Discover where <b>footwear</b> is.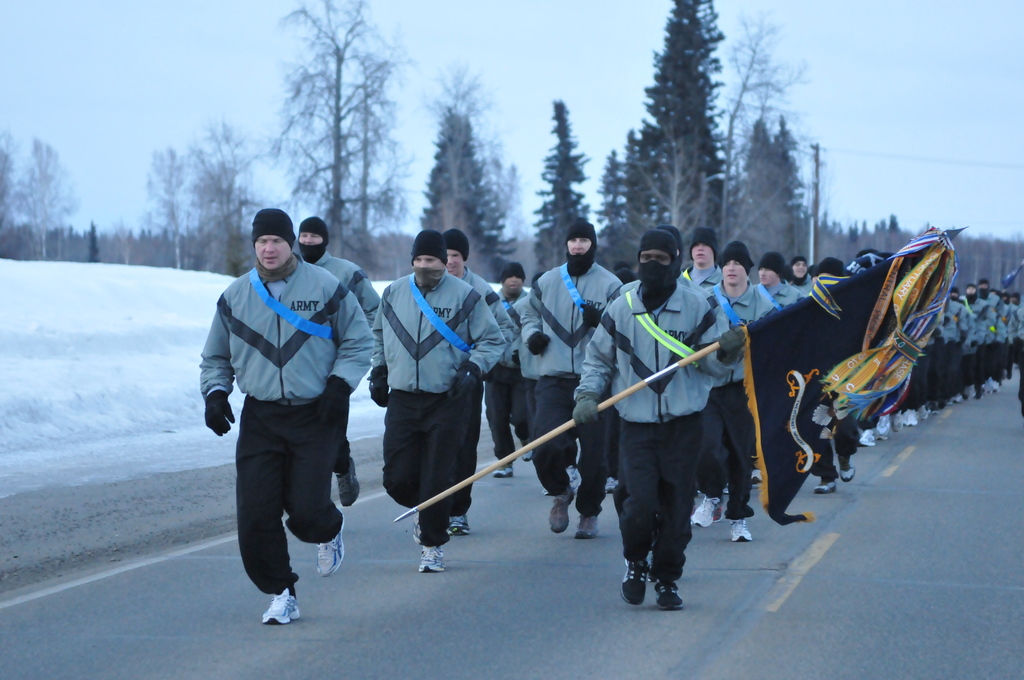
Discovered at (245, 584, 308, 640).
